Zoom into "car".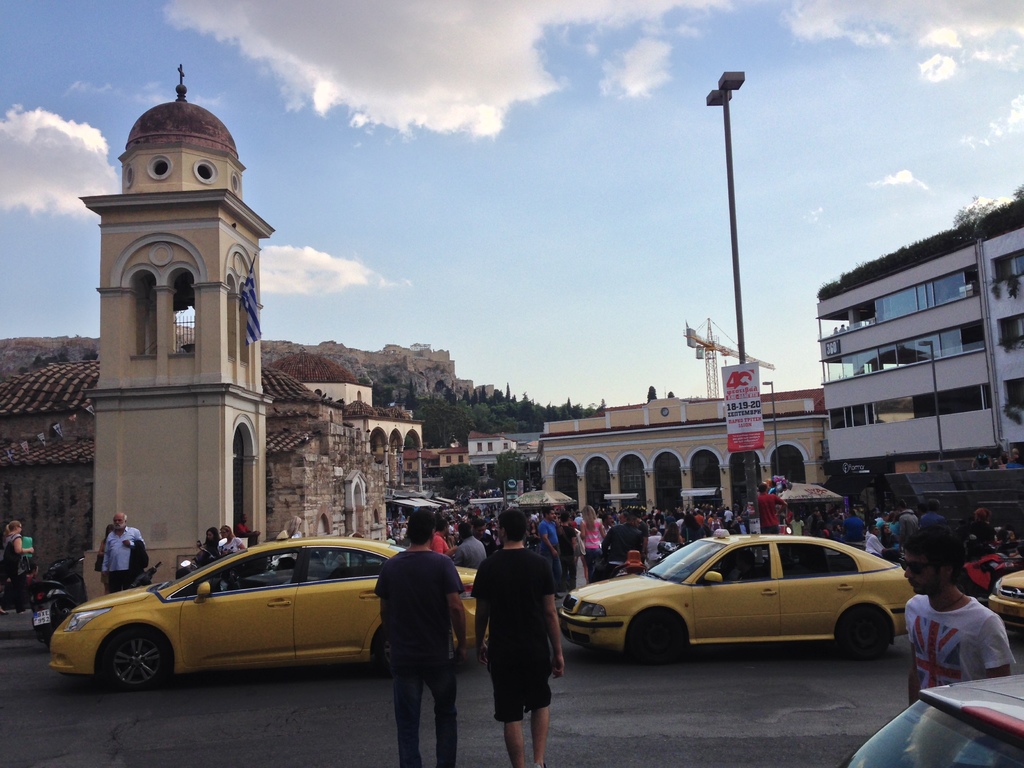
Zoom target: 835:675:1023:767.
